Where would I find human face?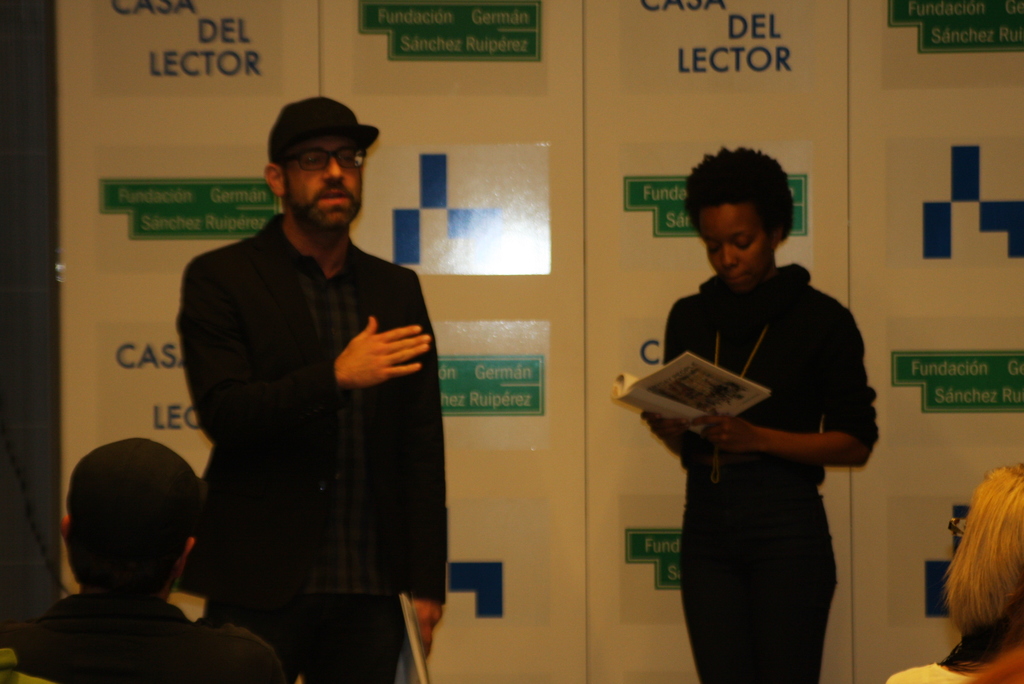
At 284, 134, 368, 233.
